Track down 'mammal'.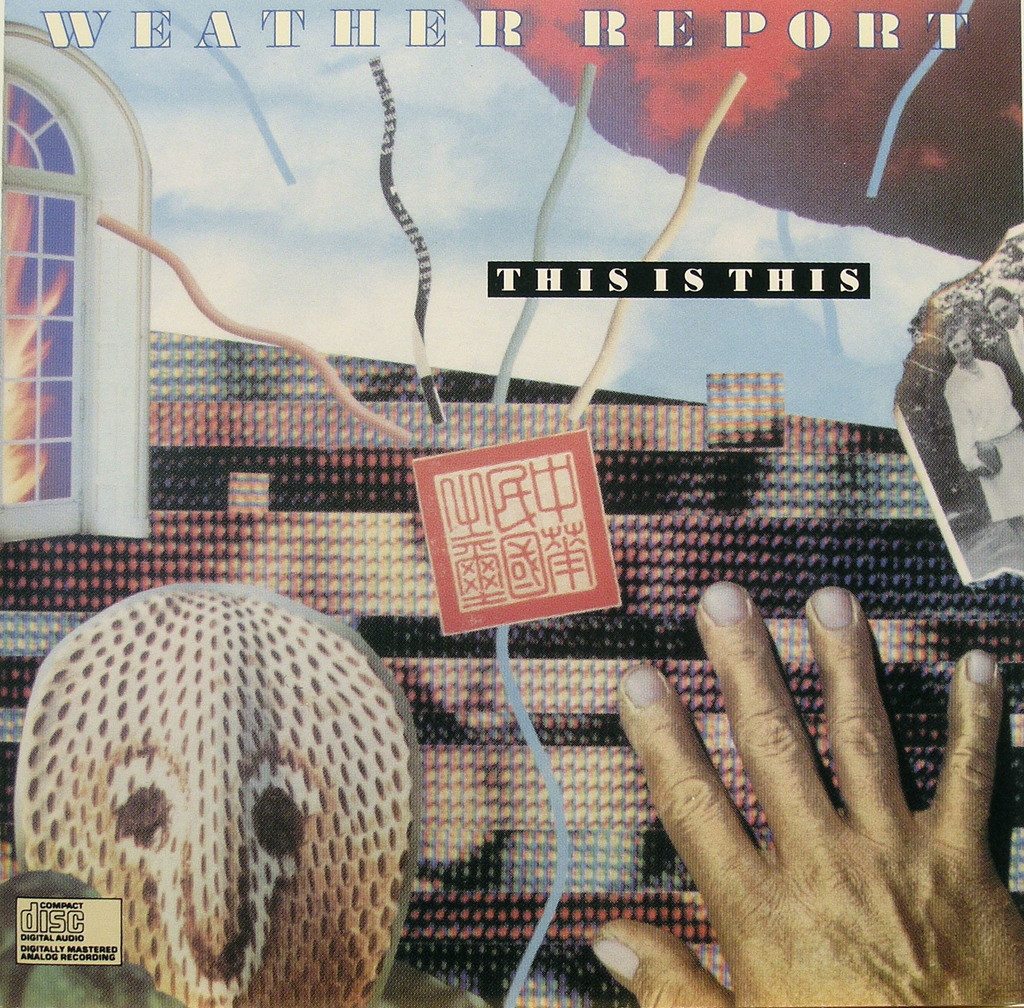
Tracked to Rect(943, 314, 1023, 550).
